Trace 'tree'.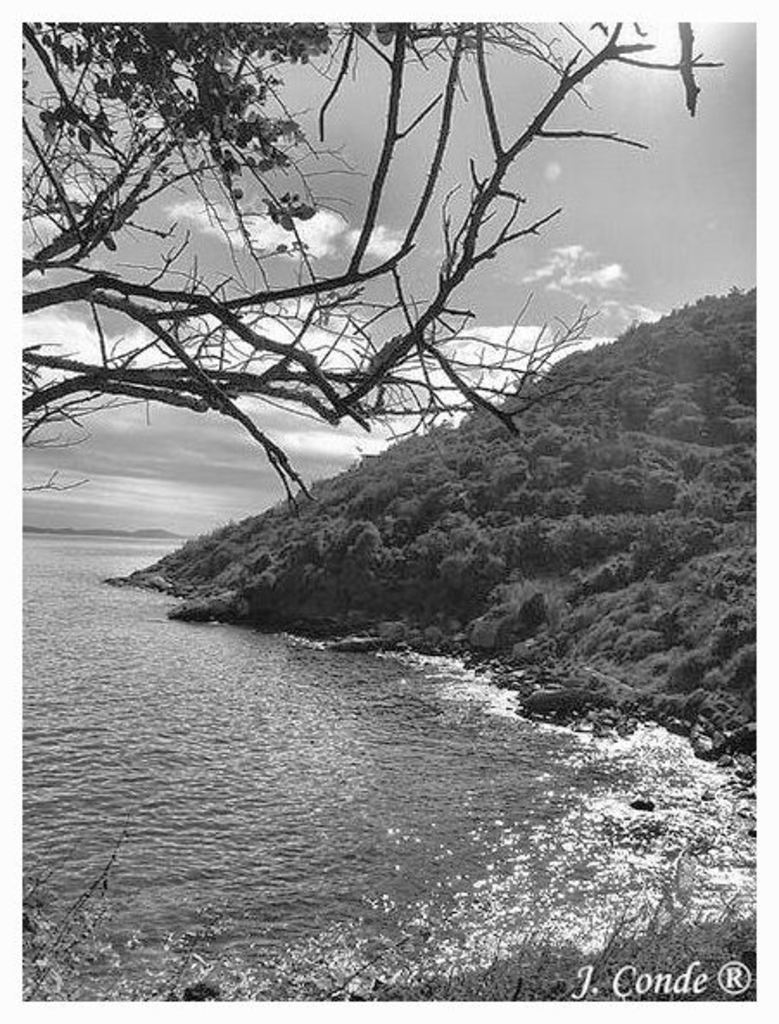
Traced to [10, 17, 729, 525].
